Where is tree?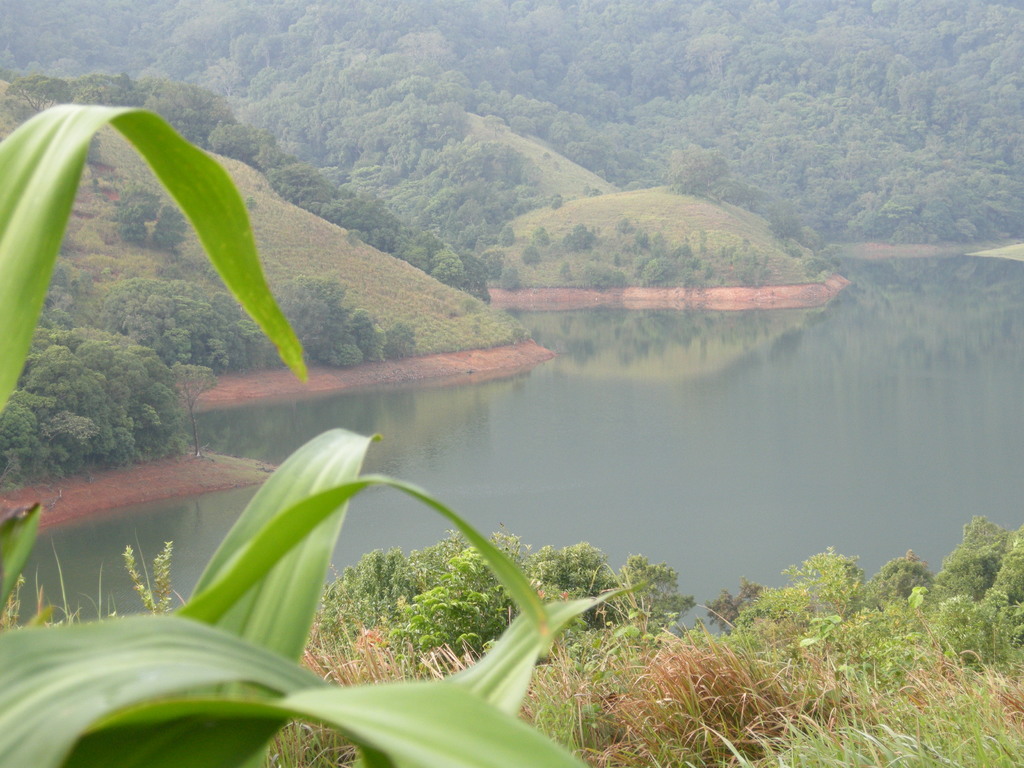
locate(629, 225, 649, 248).
